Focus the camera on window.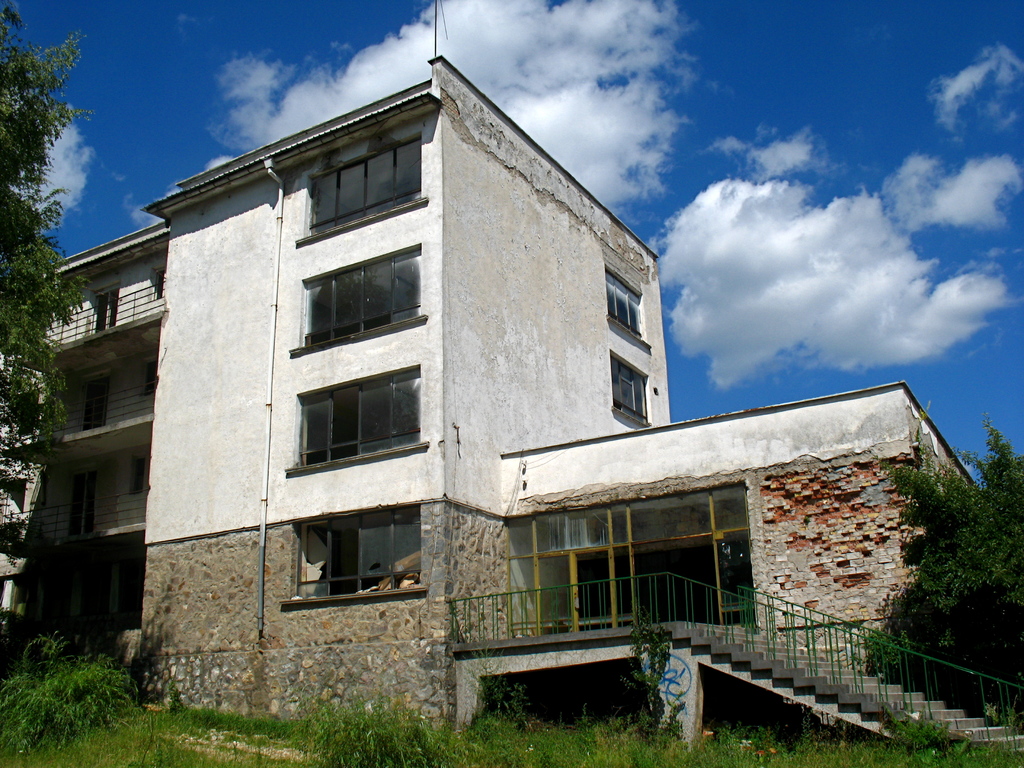
Focus region: box(292, 243, 429, 356).
